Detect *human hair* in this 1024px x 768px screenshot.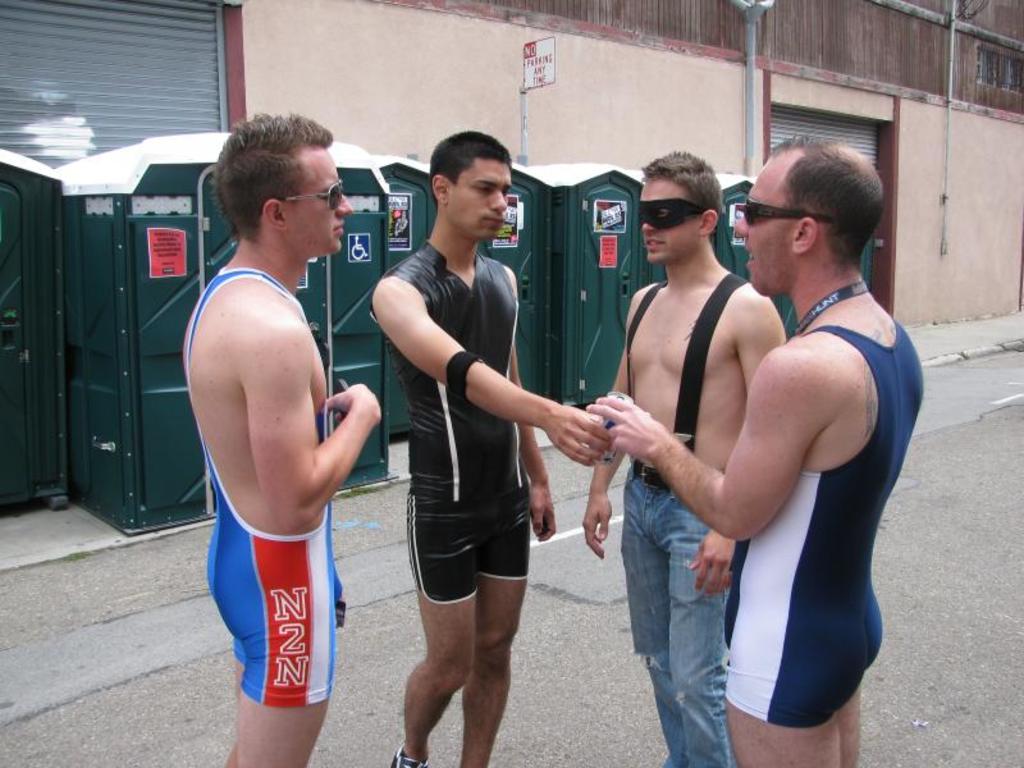
Detection: bbox=[205, 115, 337, 265].
